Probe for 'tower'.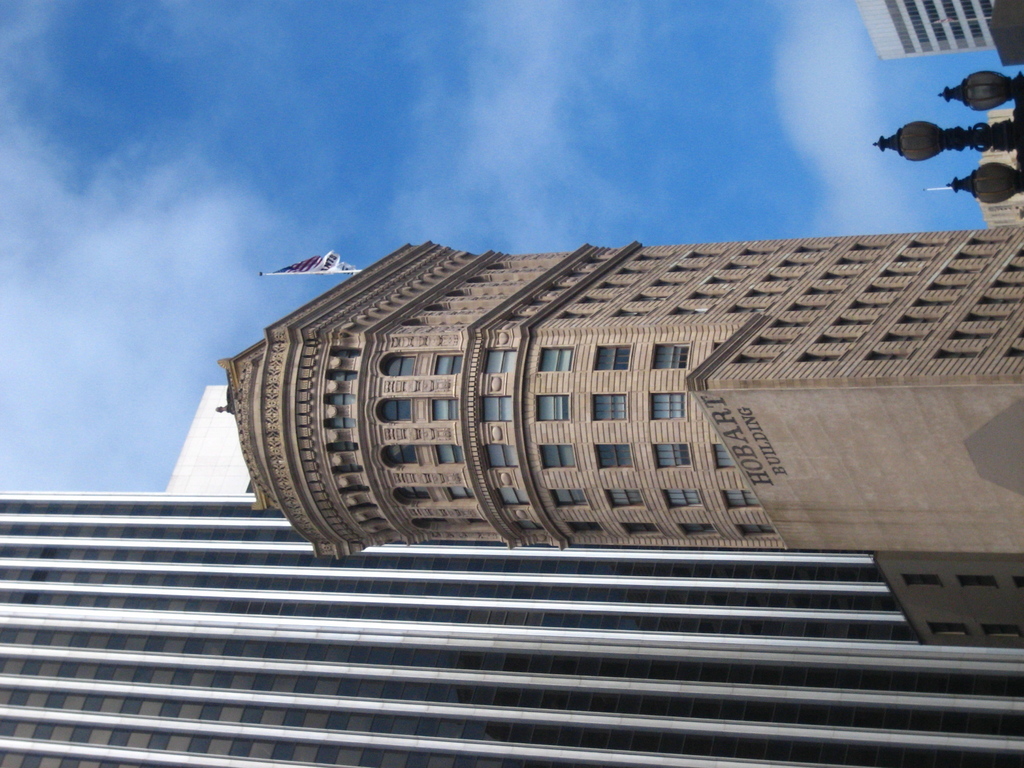
Probe result: bbox=(170, 385, 268, 507).
